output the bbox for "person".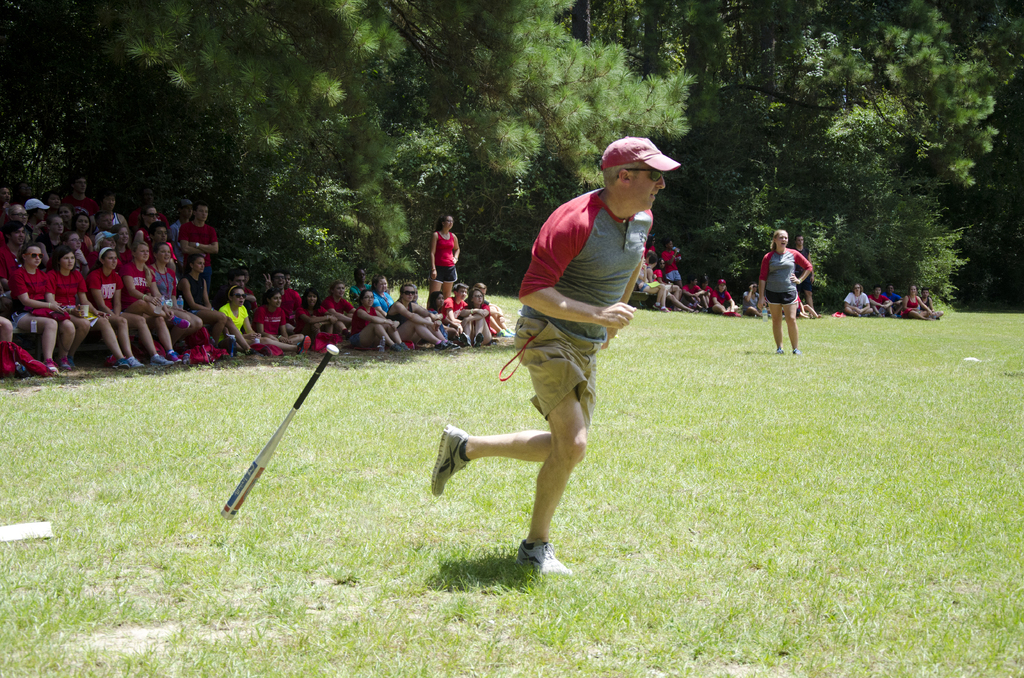
left=431, top=138, right=682, bottom=585.
